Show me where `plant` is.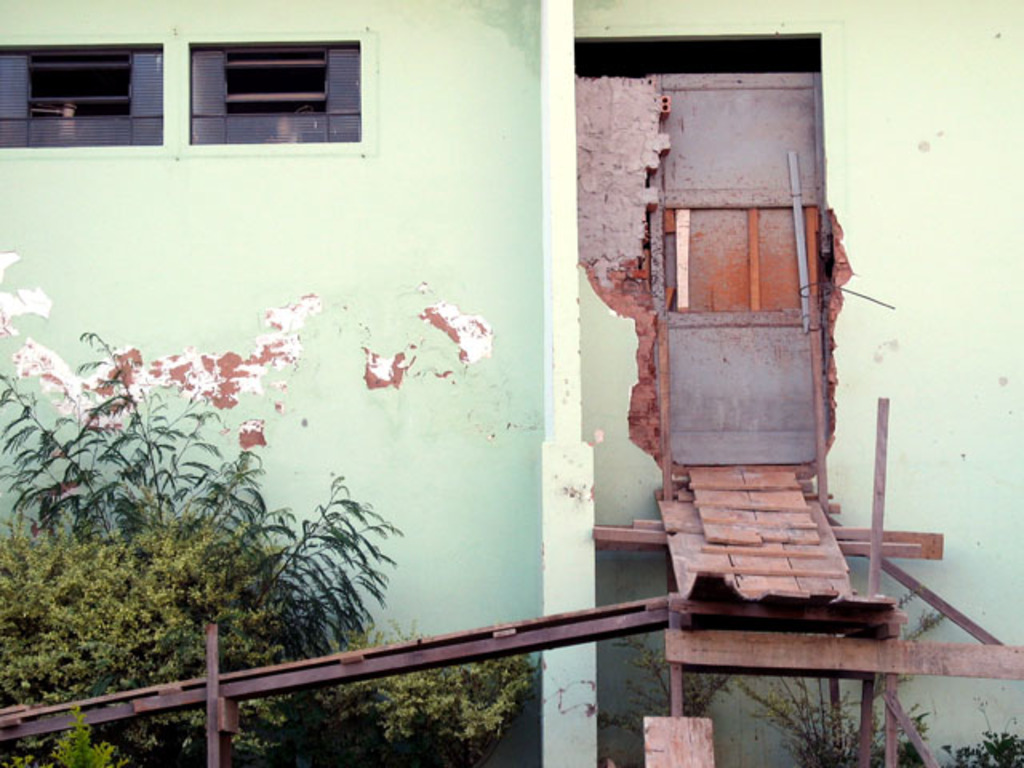
`plant` is at rect(942, 701, 1022, 766).
